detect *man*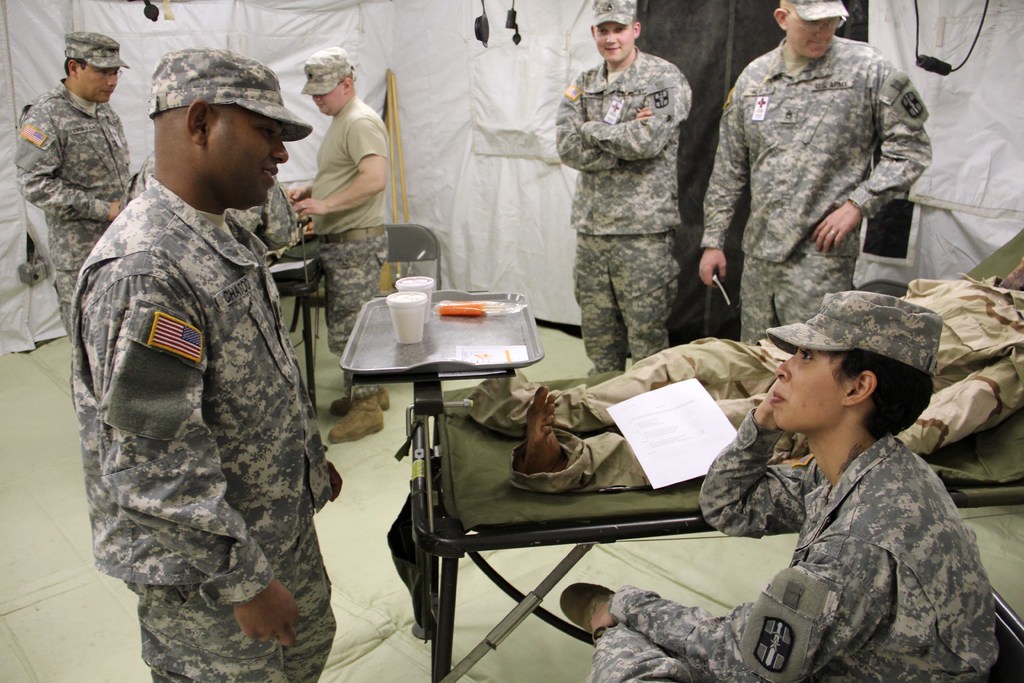
(288, 53, 413, 452)
